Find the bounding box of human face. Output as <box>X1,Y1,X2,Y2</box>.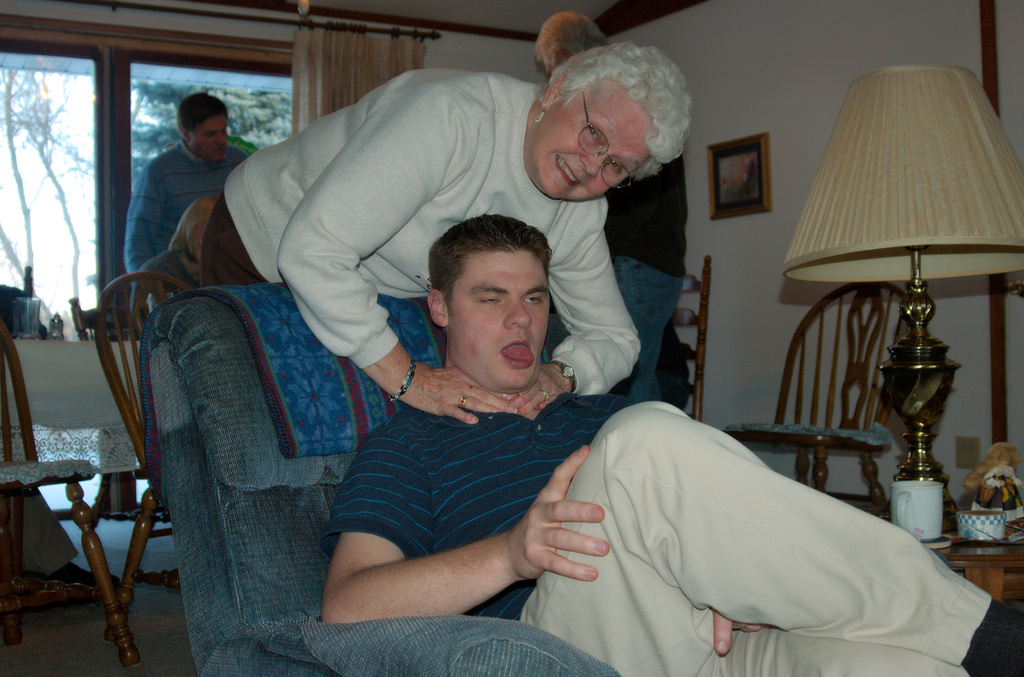
<box>452,249,550,392</box>.
